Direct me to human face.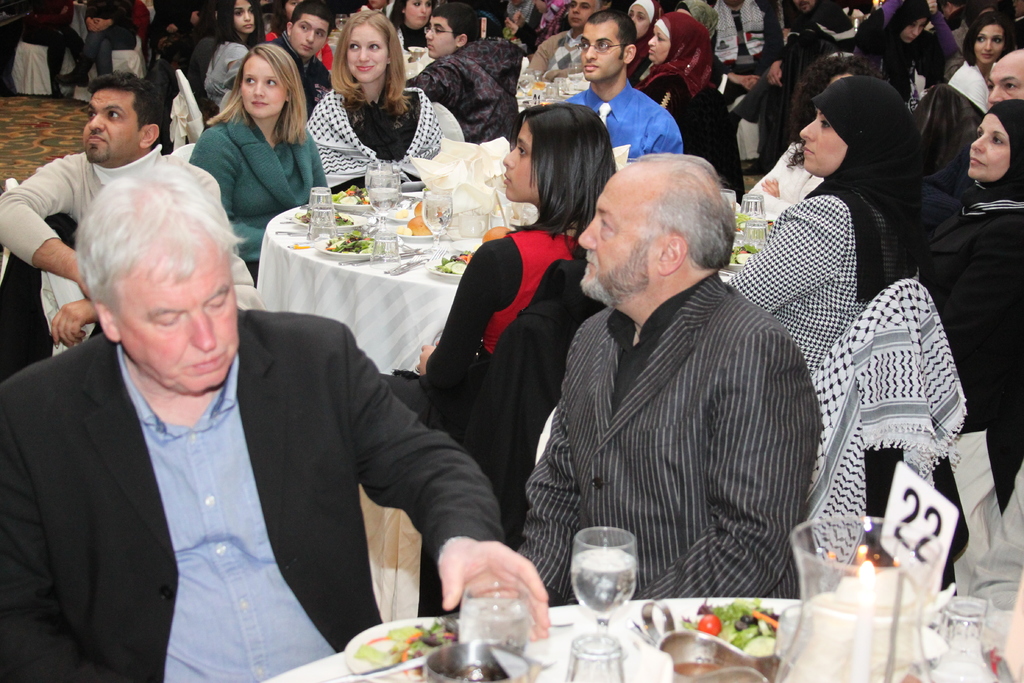
Direction: (232, 0, 256, 31).
